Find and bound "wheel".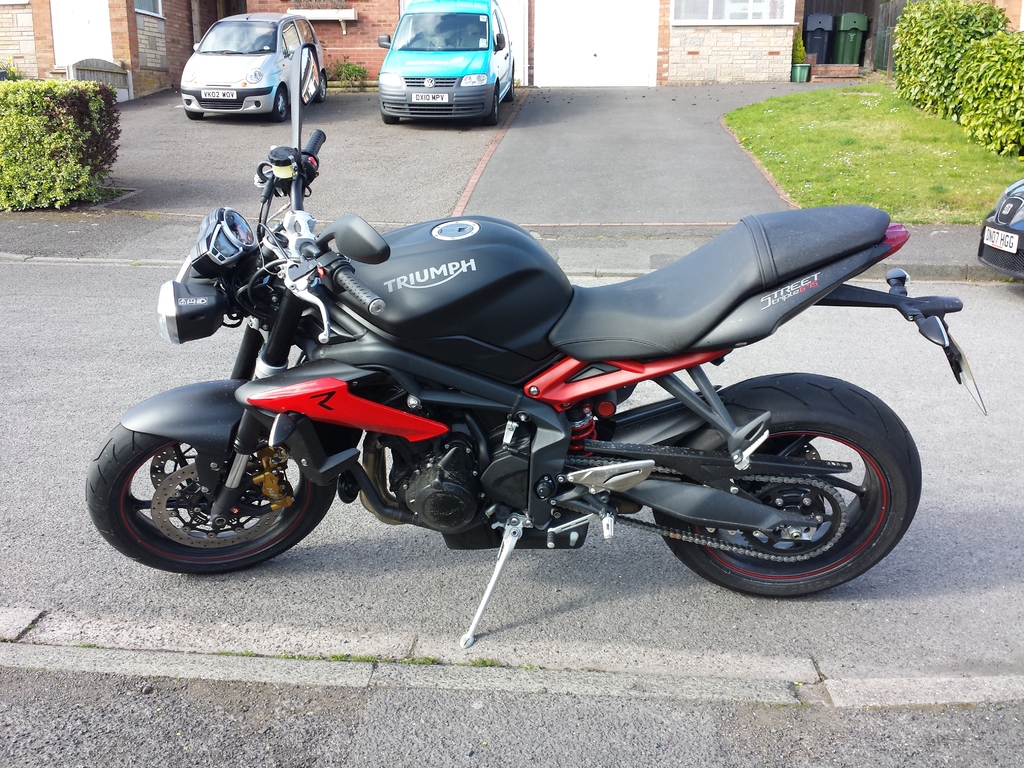
Bound: pyautogui.locateOnScreen(273, 93, 294, 122).
